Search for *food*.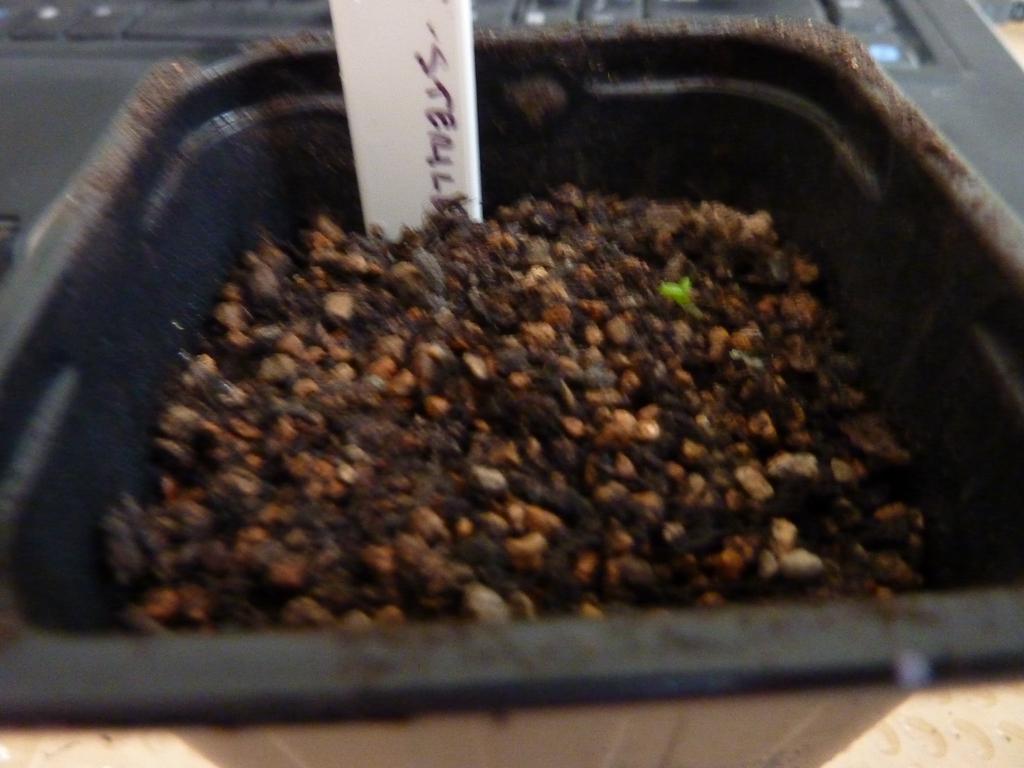
Found at <region>99, 173, 979, 639</region>.
